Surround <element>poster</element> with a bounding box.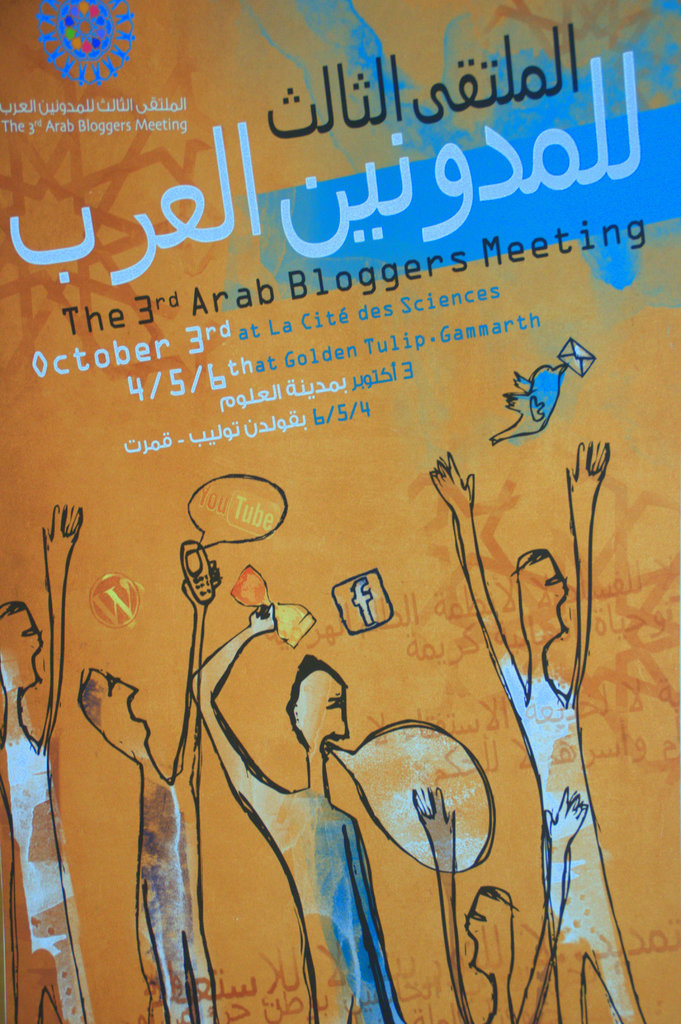
<bbox>0, 0, 679, 1023</bbox>.
